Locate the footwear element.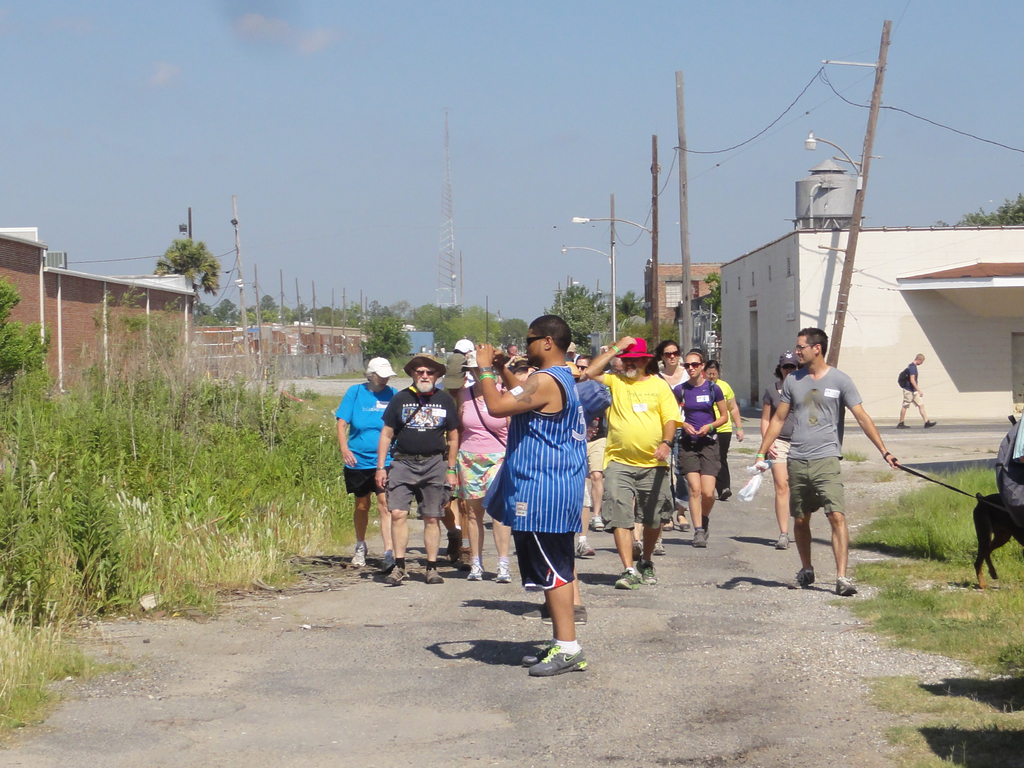
Element bbox: box=[660, 518, 674, 535].
